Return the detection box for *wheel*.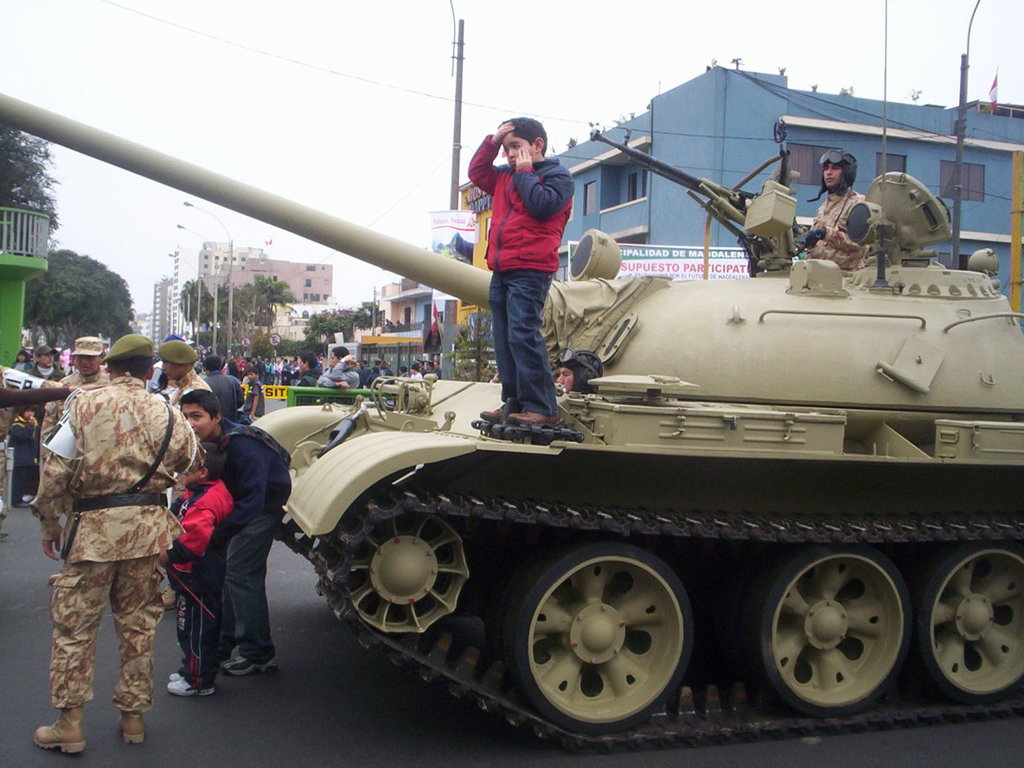
bbox=[754, 539, 915, 721].
